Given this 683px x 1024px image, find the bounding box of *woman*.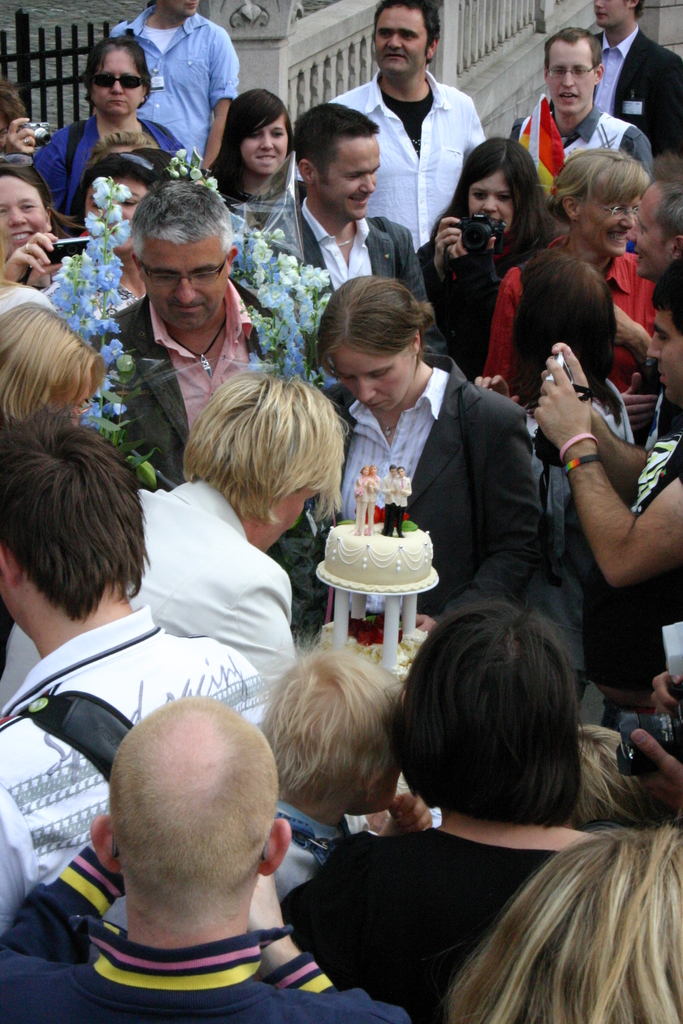
(x1=285, y1=582, x2=666, y2=1023).
